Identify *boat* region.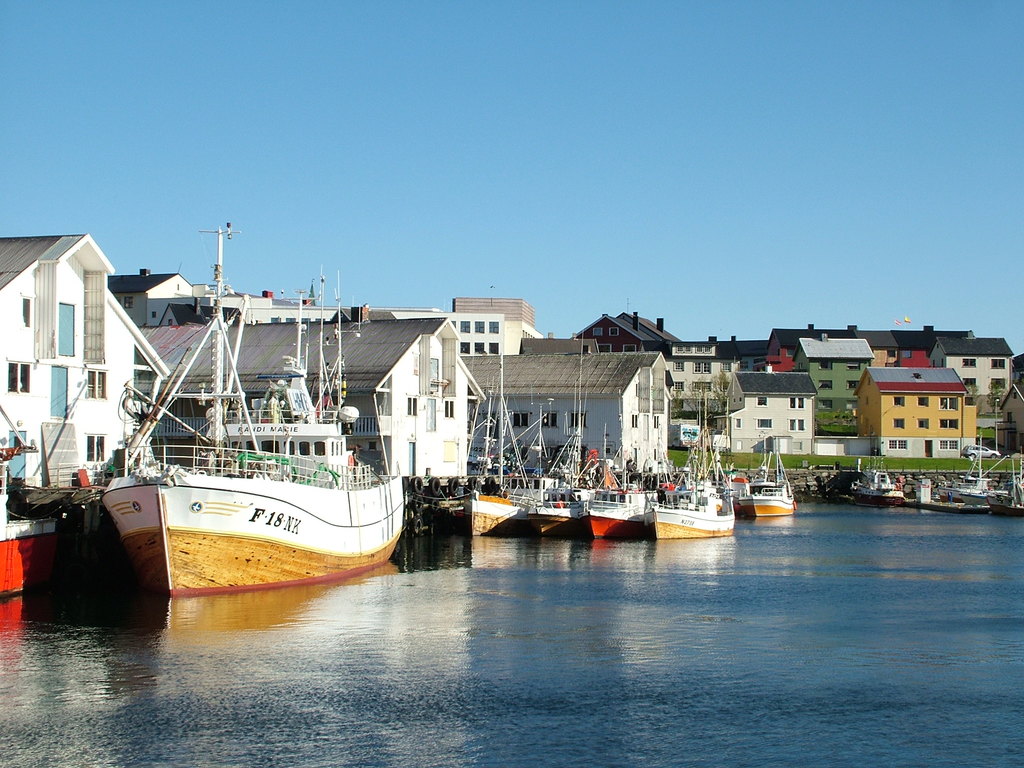
Region: box(0, 404, 107, 602).
